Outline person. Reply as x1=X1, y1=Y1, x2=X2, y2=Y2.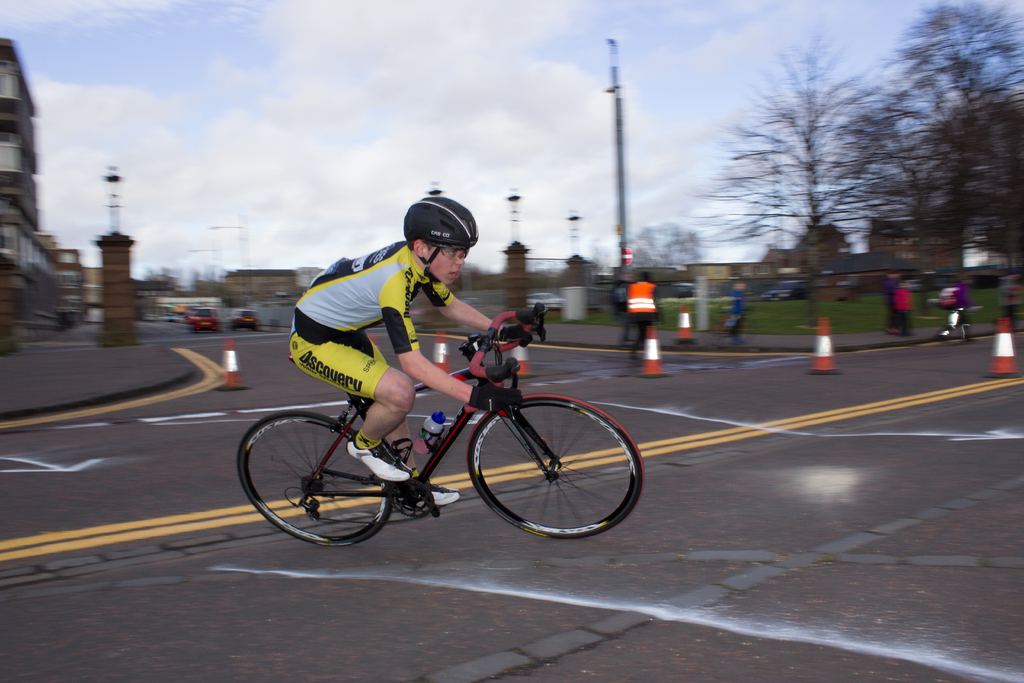
x1=893, y1=278, x2=911, y2=337.
